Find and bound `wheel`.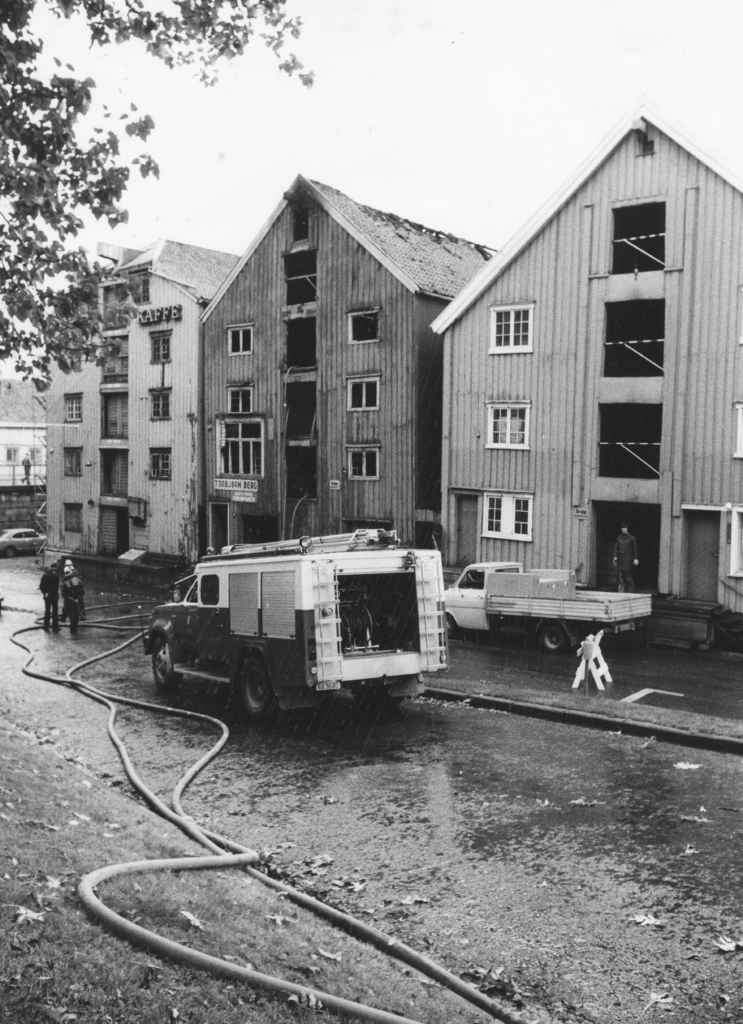
Bound: [444, 614, 458, 641].
